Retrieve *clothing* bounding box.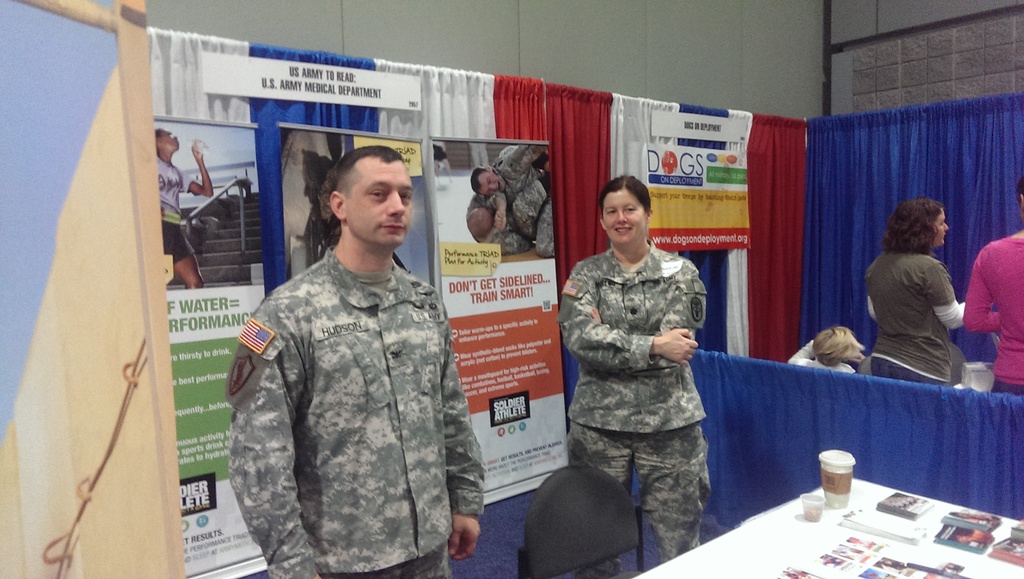
Bounding box: bbox=[851, 240, 966, 391].
